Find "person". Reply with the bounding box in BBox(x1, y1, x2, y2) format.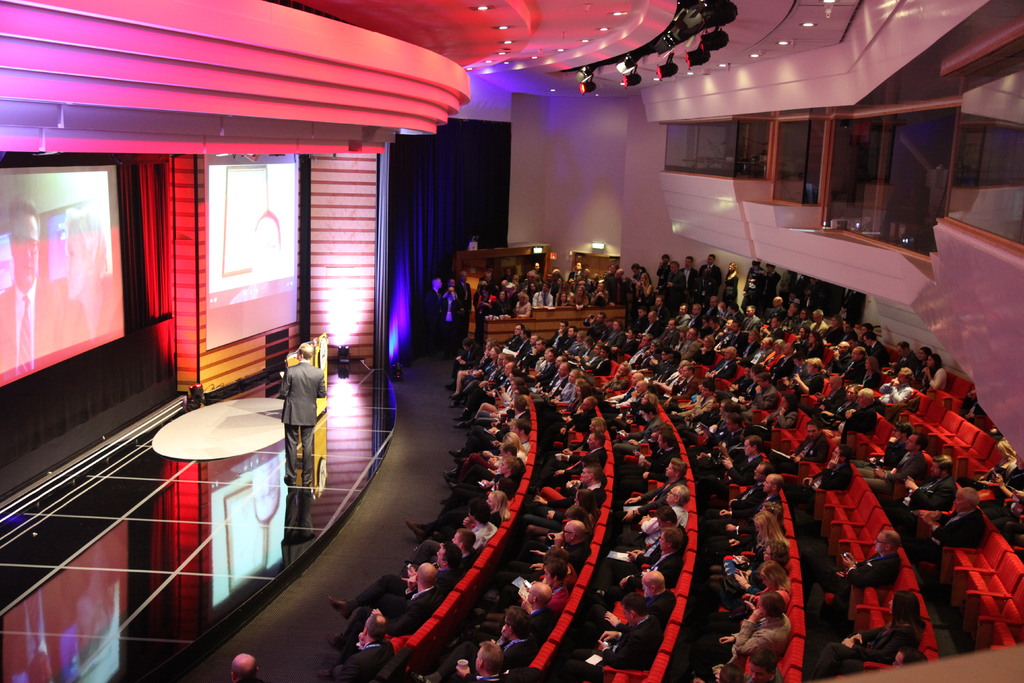
BBox(0, 198, 72, 375).
